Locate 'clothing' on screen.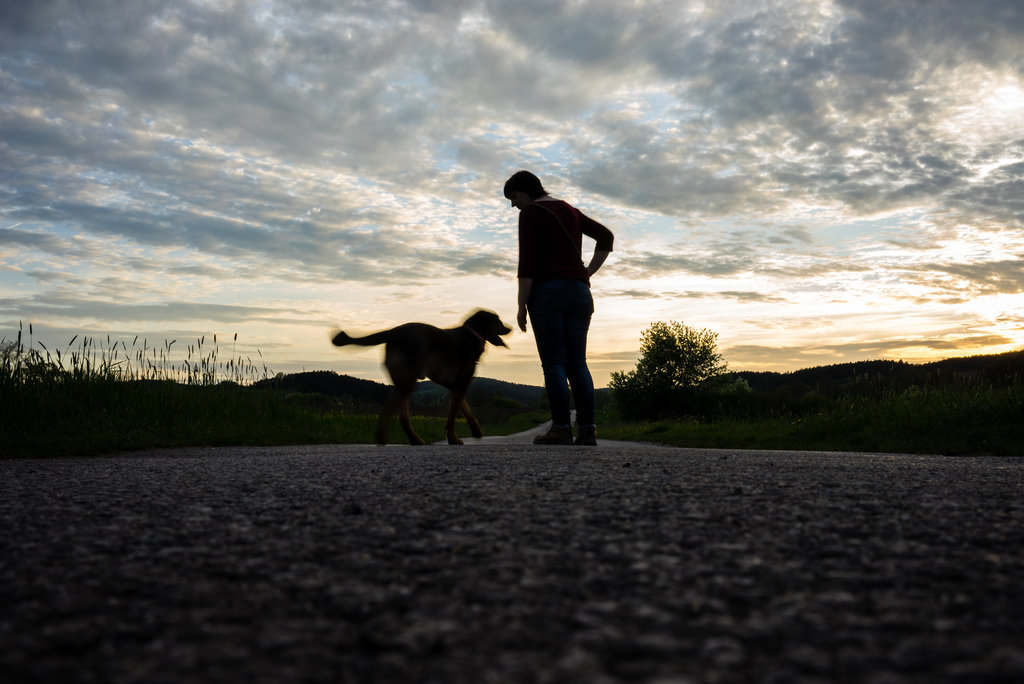
On screen at bbox=[504, 202, 618, 404].
